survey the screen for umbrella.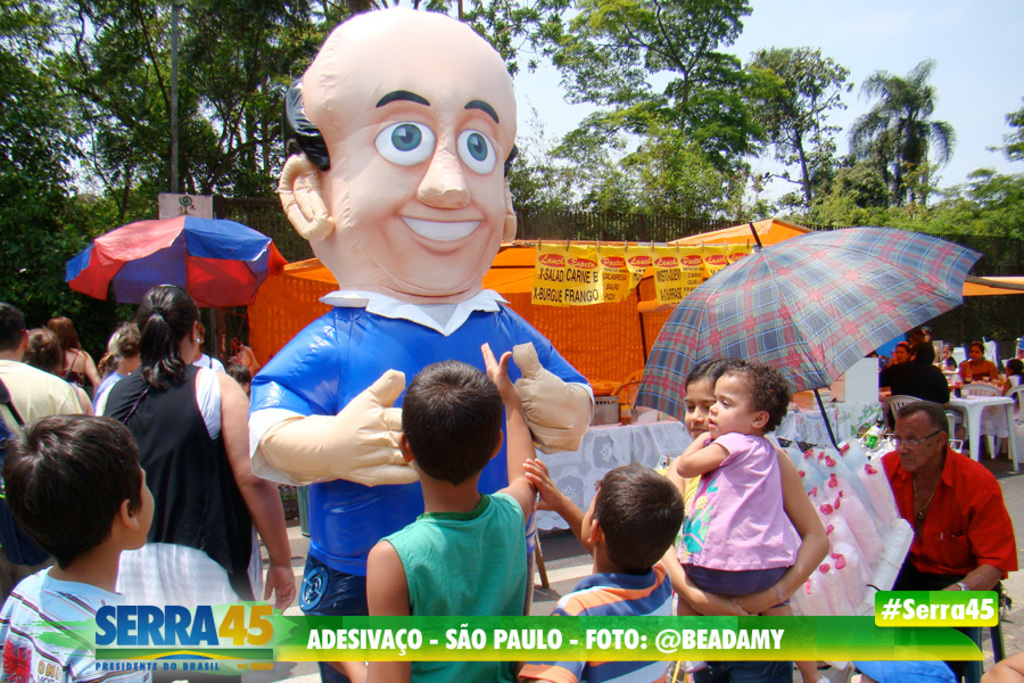
Survey found: <bbox>633, 222, 983, 450</bbox>.
